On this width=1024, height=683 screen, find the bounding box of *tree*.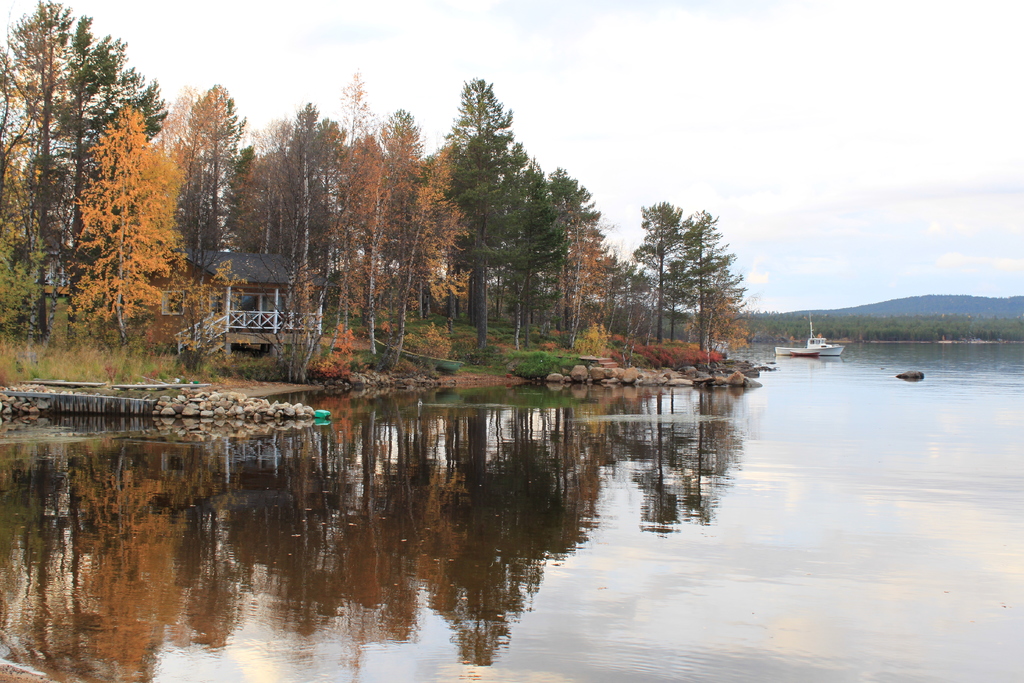
Bounding box: x1=429, y1=72, x2=570, y2=355.
